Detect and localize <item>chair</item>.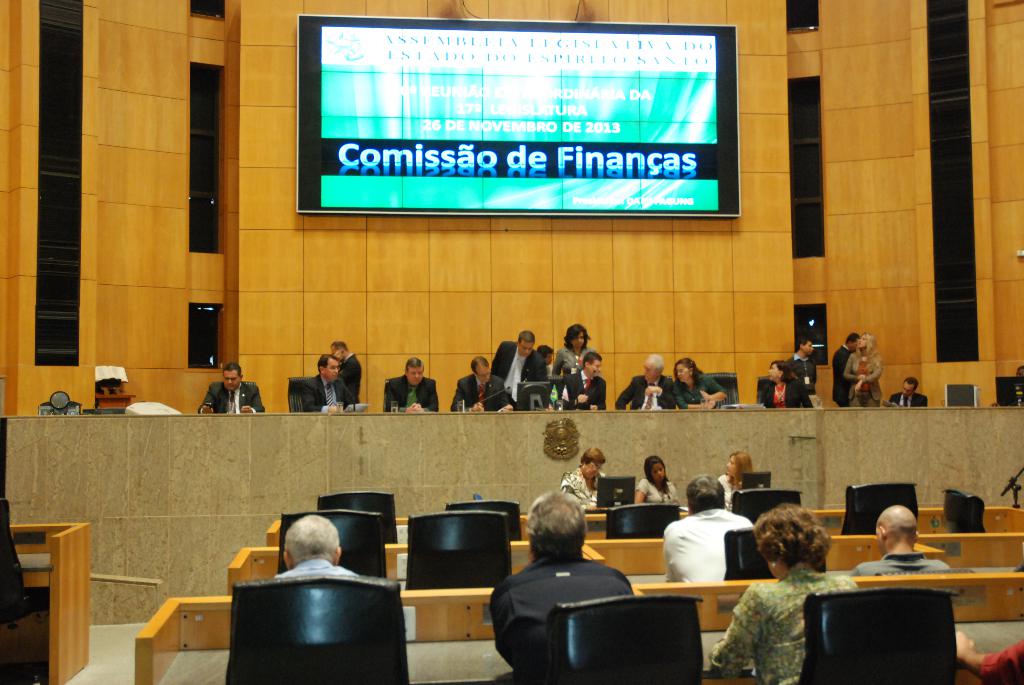
Localized at bbox=[220, 574, 409, 684].
